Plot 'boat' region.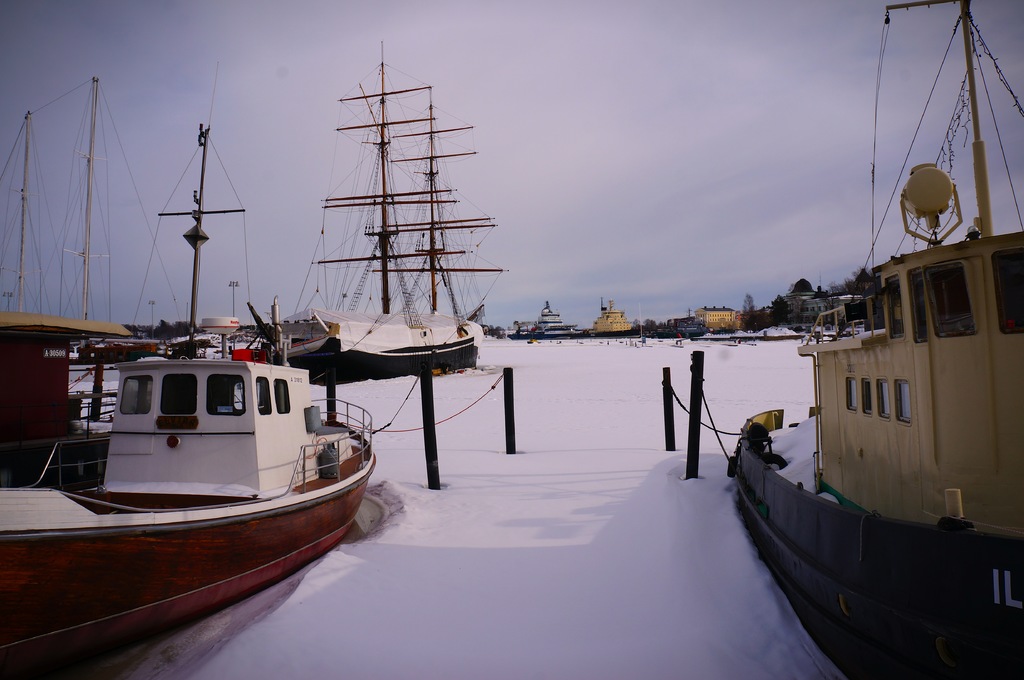
Plotted at left=0, top=83, right=216, bottom=443.
